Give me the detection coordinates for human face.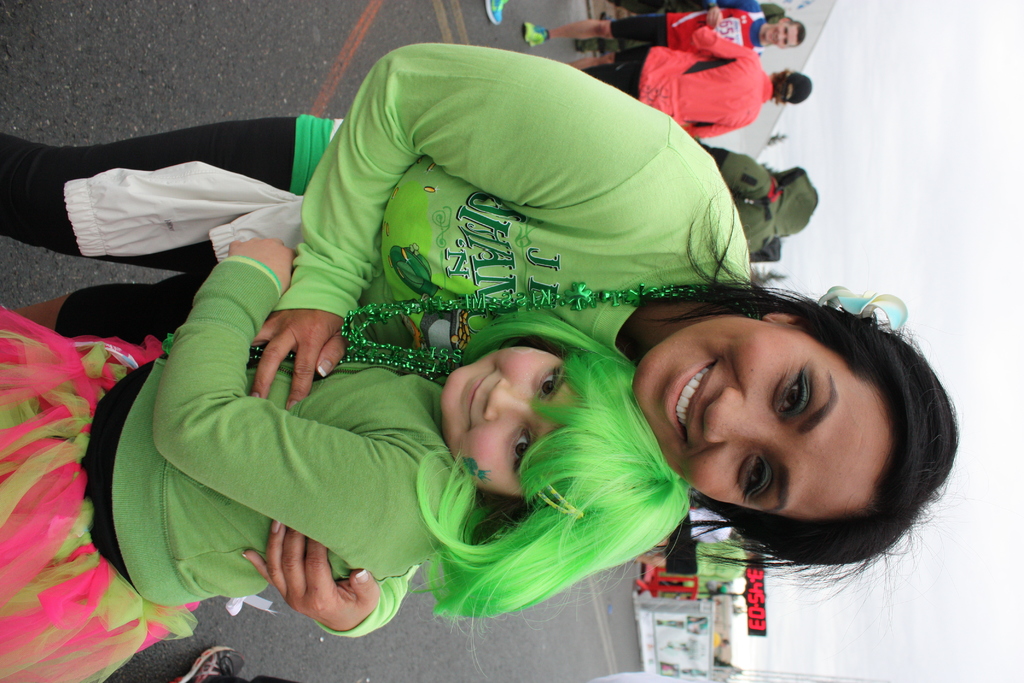
x1=634, y1=316, x2=892, y2=525.
